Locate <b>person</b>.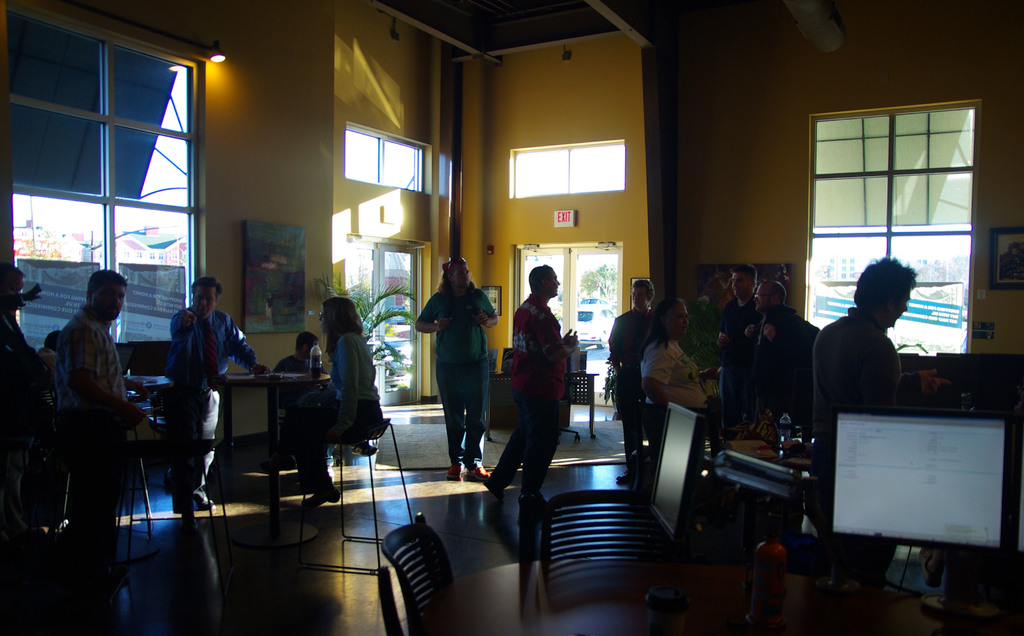
Bounding box: <region>0, 266, 63, 555</region>.
